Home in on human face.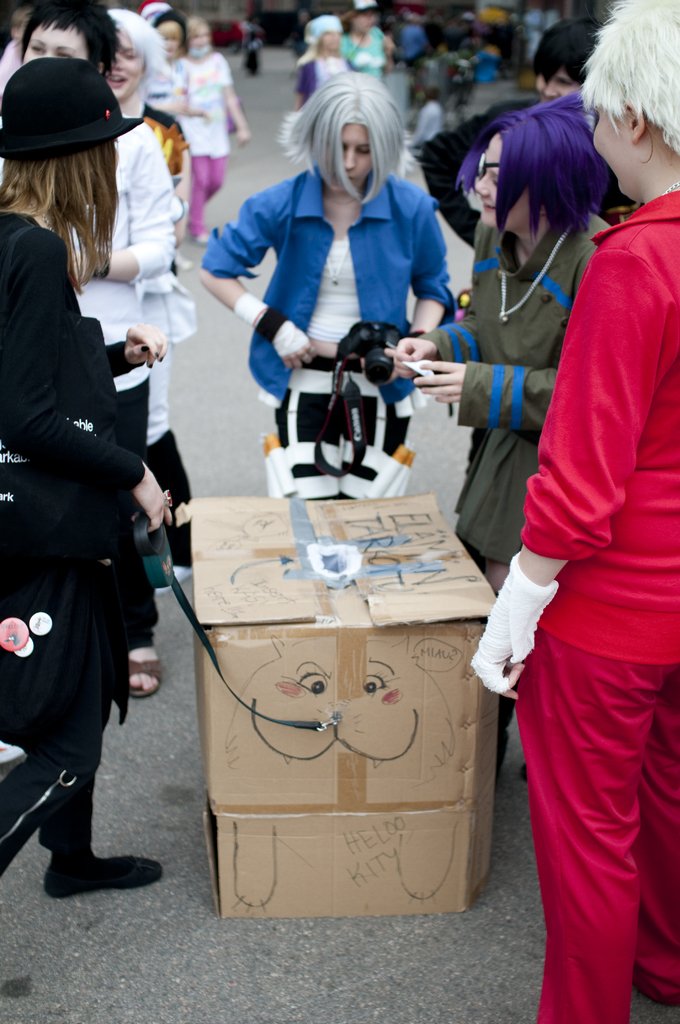
Homed in at crop(325, 32, 337, 49).
